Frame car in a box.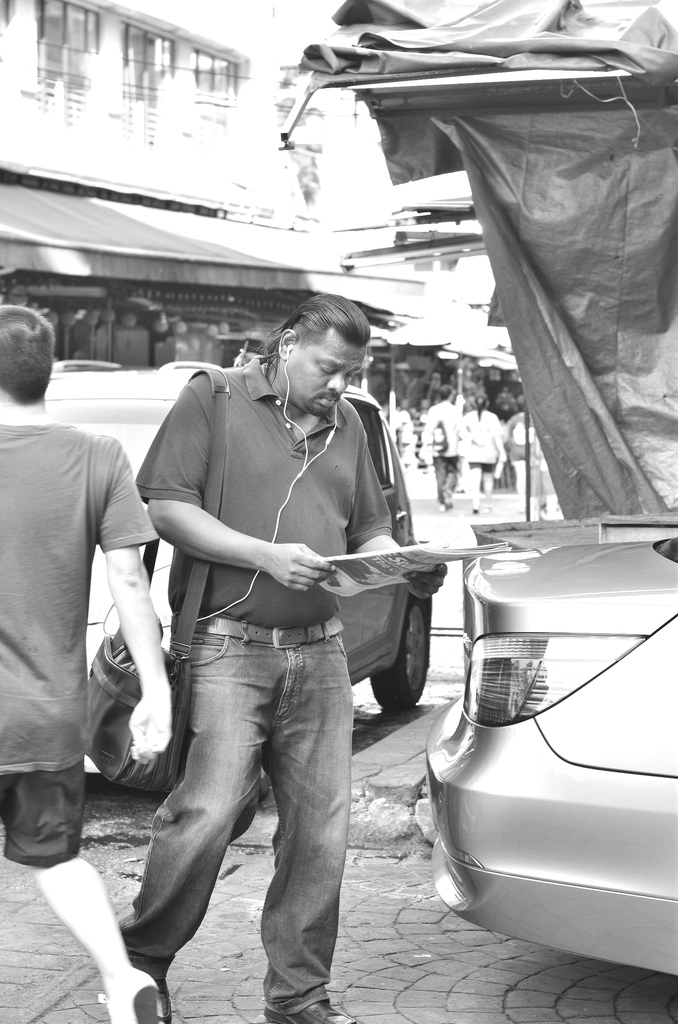
(left=45, top=358, right=433, bottom=771).
